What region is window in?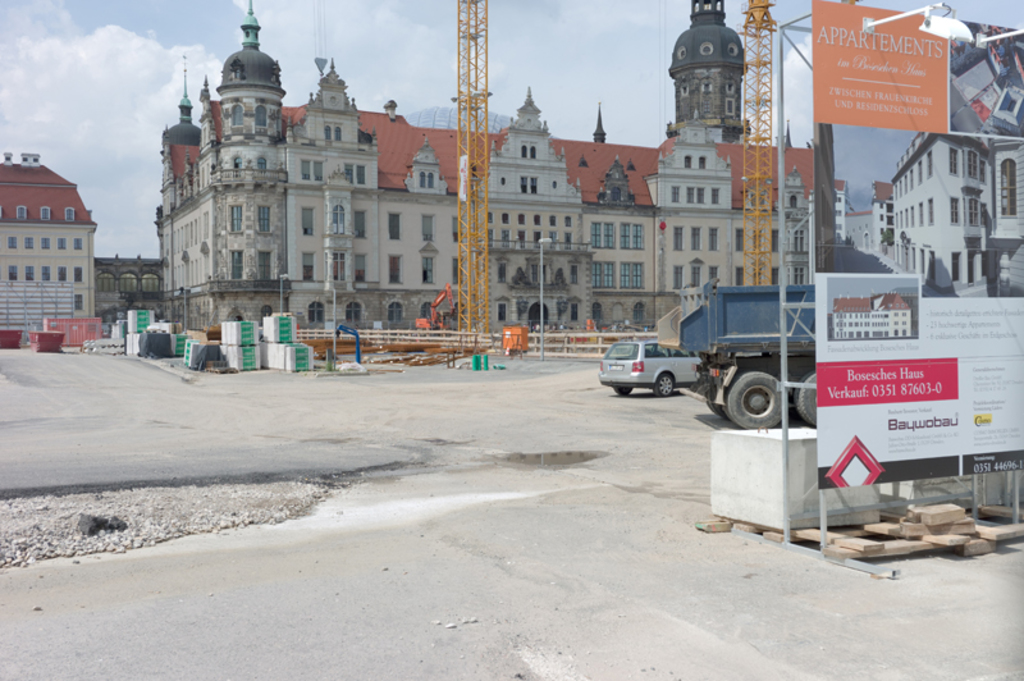
301:157:308:180.
